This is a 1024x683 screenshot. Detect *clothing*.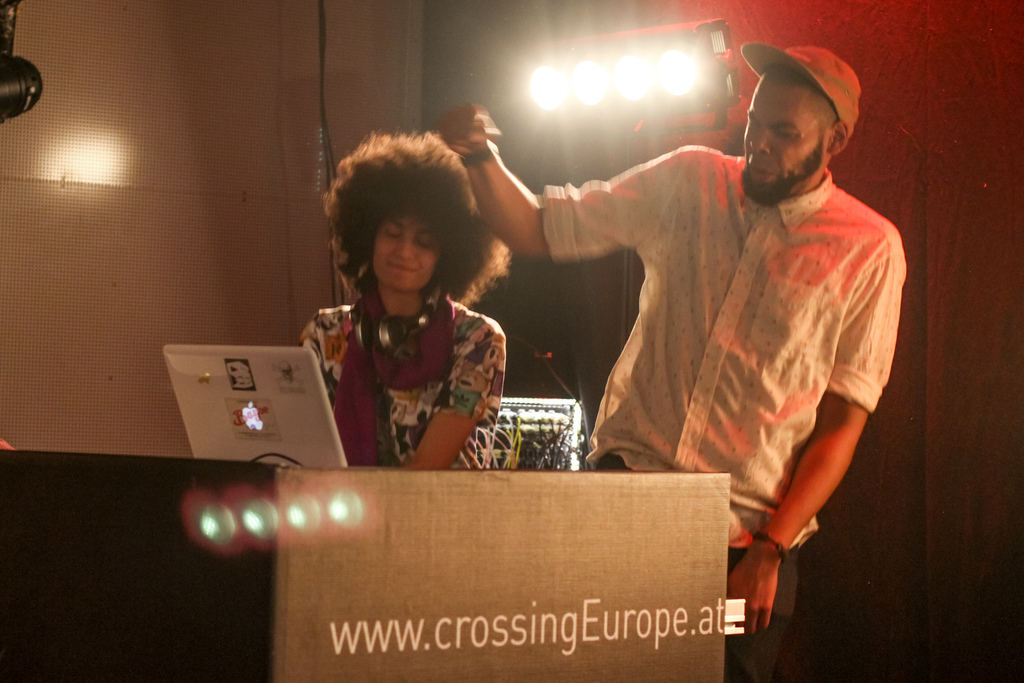
298/273/509/472.
